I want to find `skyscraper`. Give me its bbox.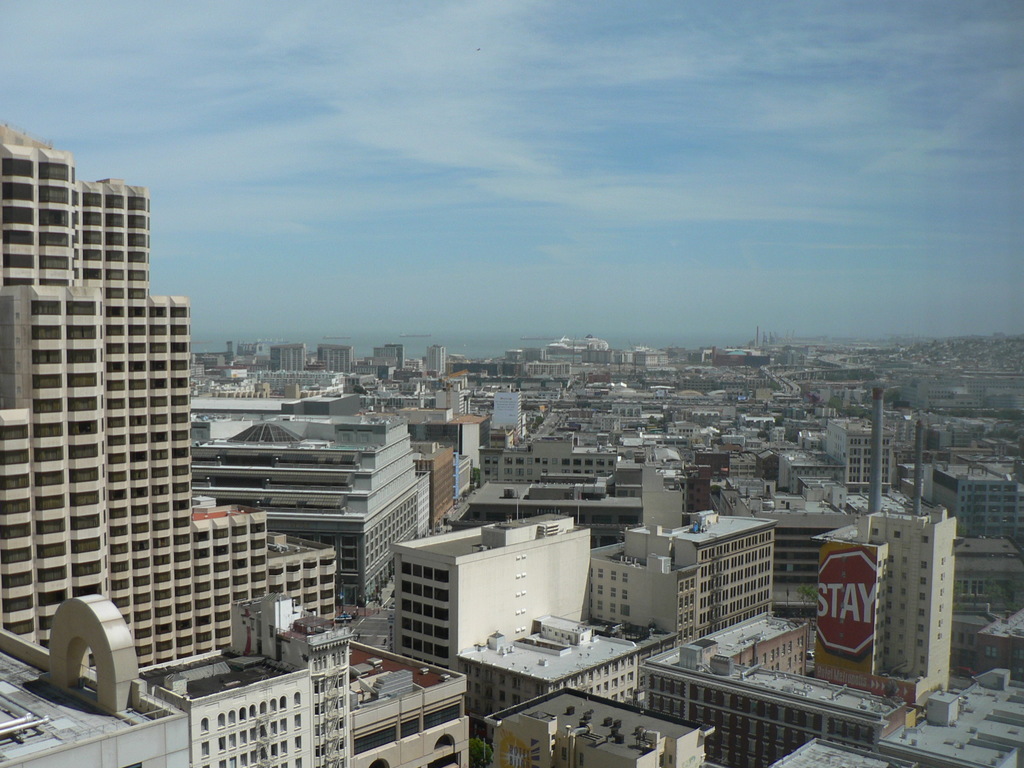
bbox(371, 343, 403, 363).
